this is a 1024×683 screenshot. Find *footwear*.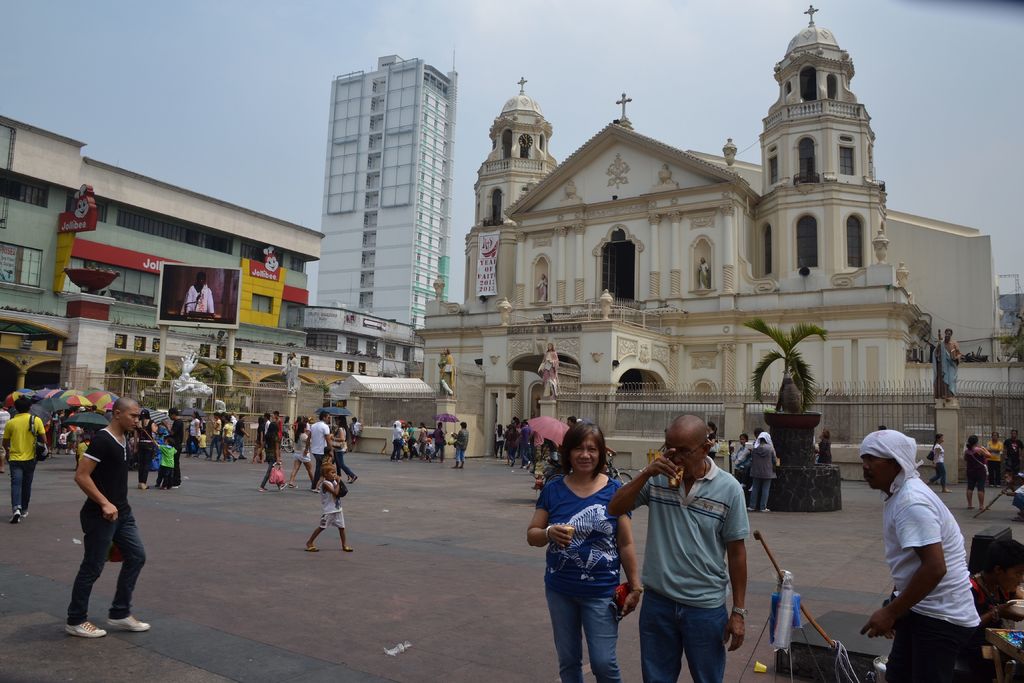
Bounding box: BBox(419, 456, 426, 460).
